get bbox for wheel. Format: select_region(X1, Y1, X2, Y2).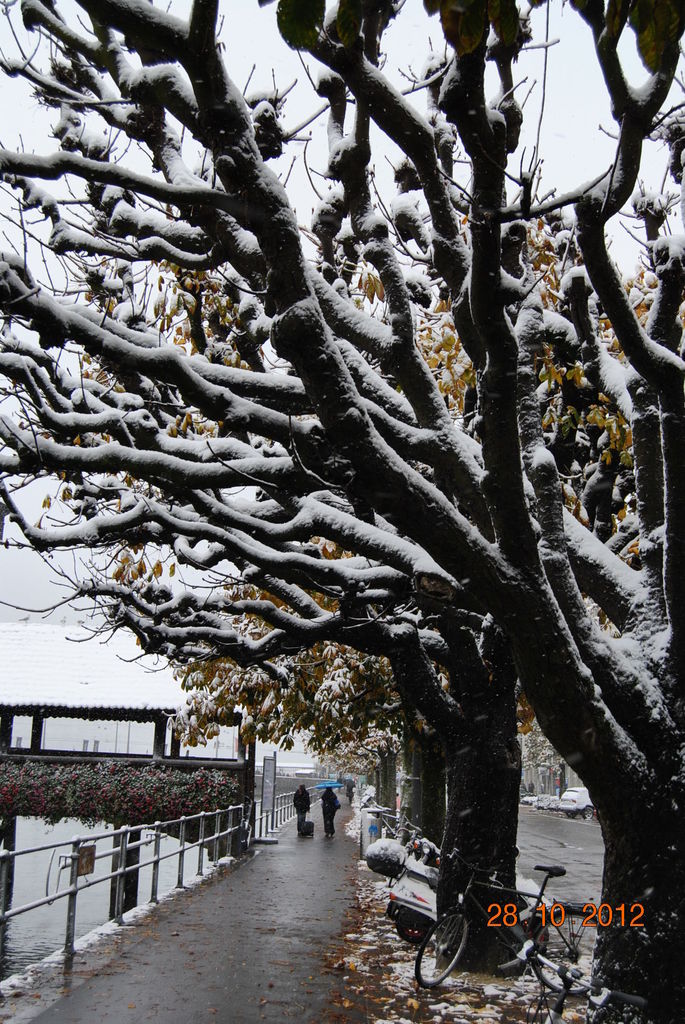
select_region(427, 918, 495, 995).
